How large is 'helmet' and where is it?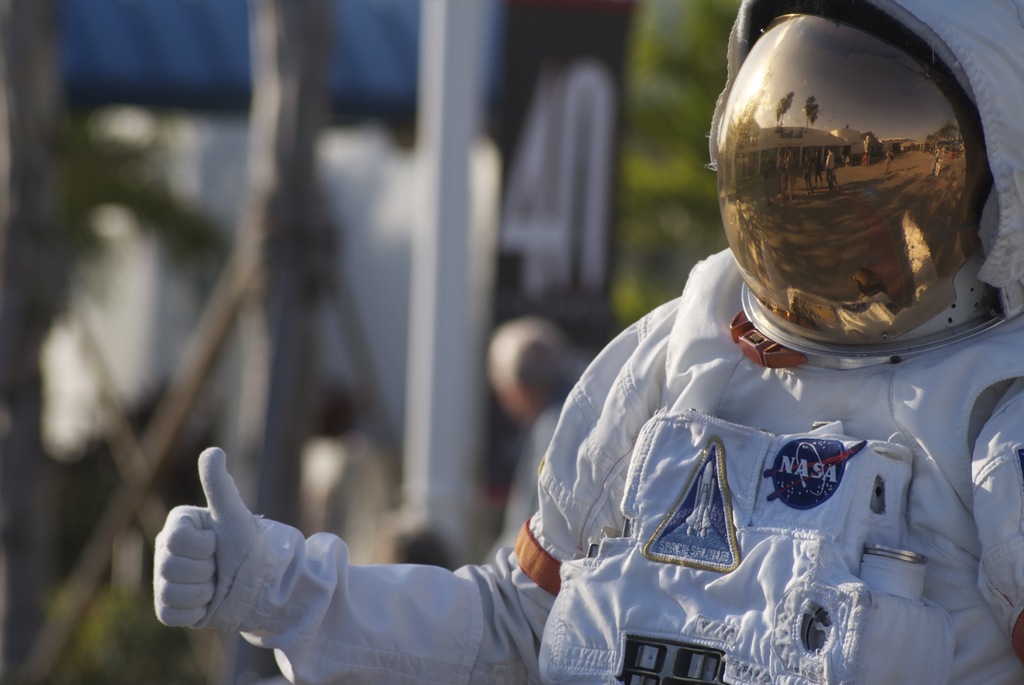
Bounding box: <bbox>708, 0, 986, 368</bbox>.
